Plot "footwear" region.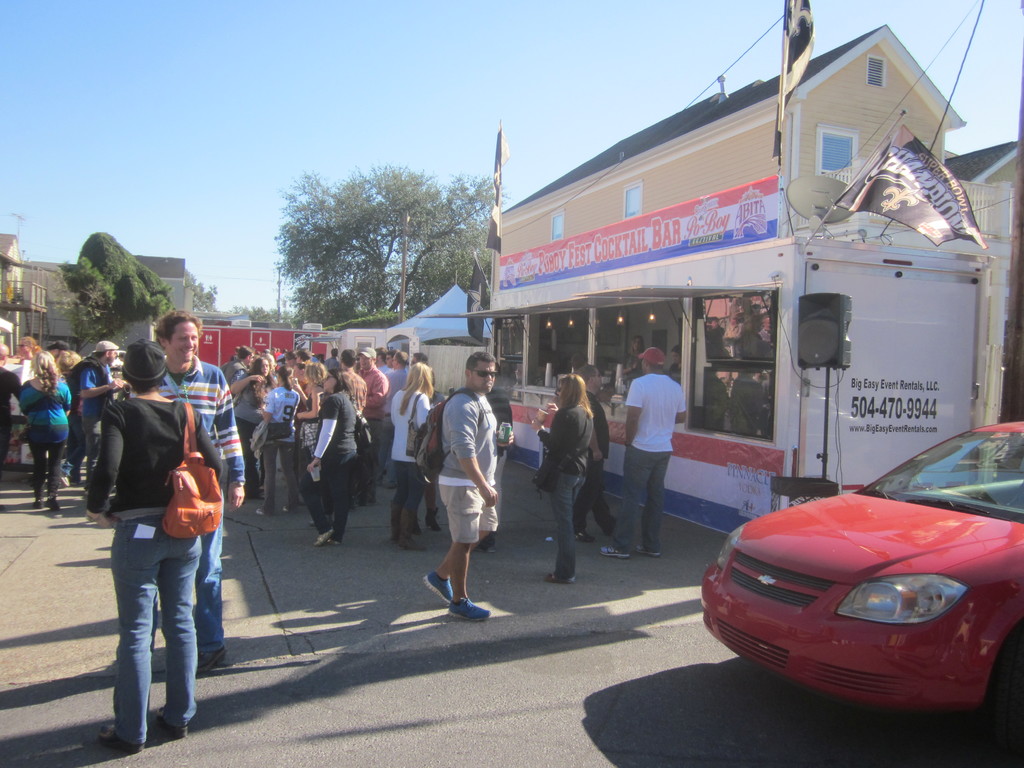
Plotted at left=392, top=529, right=397, bottom=543.
